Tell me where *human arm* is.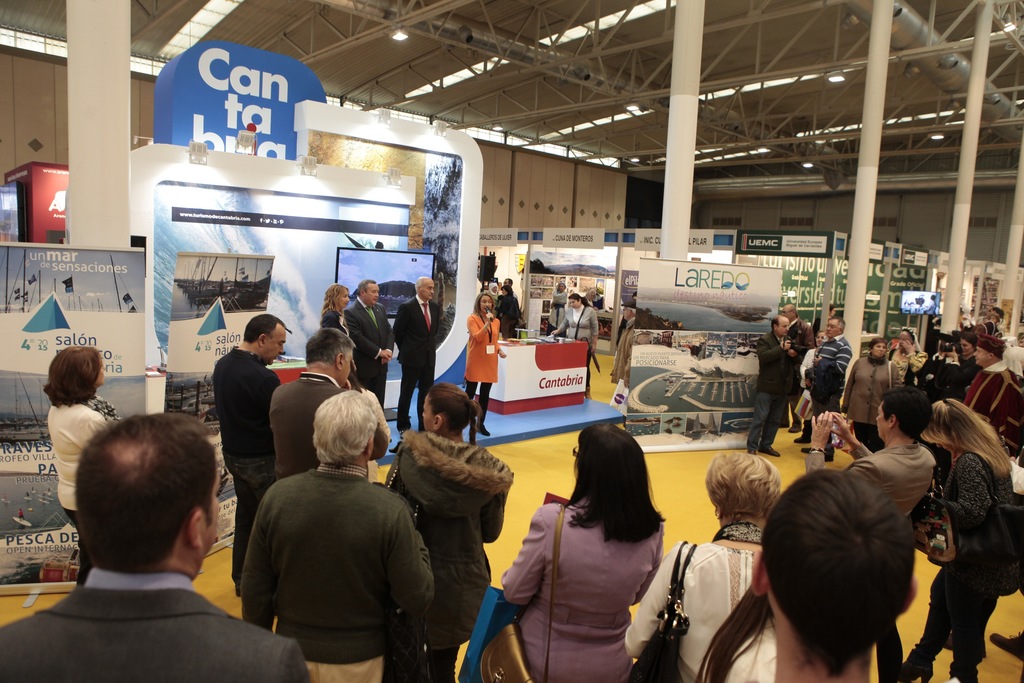
*human arm* is at 838/362/855/415.
